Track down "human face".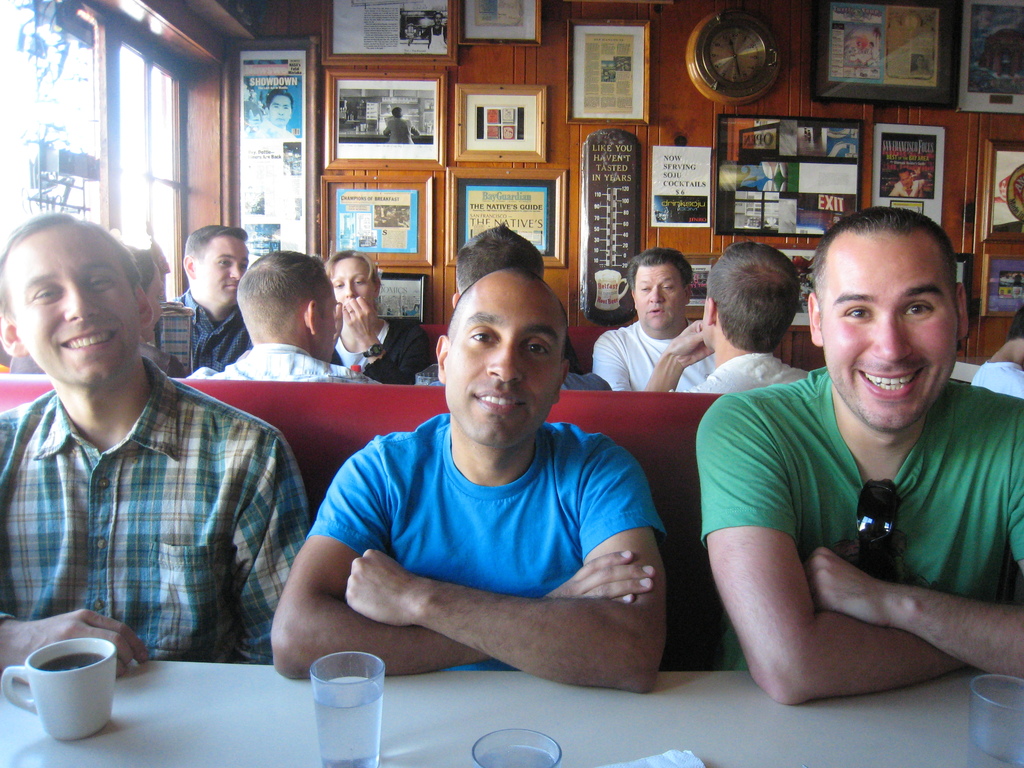
Tracked to {"x1": 4, "y1": 232, "x2": 141, "y2": 378}.
